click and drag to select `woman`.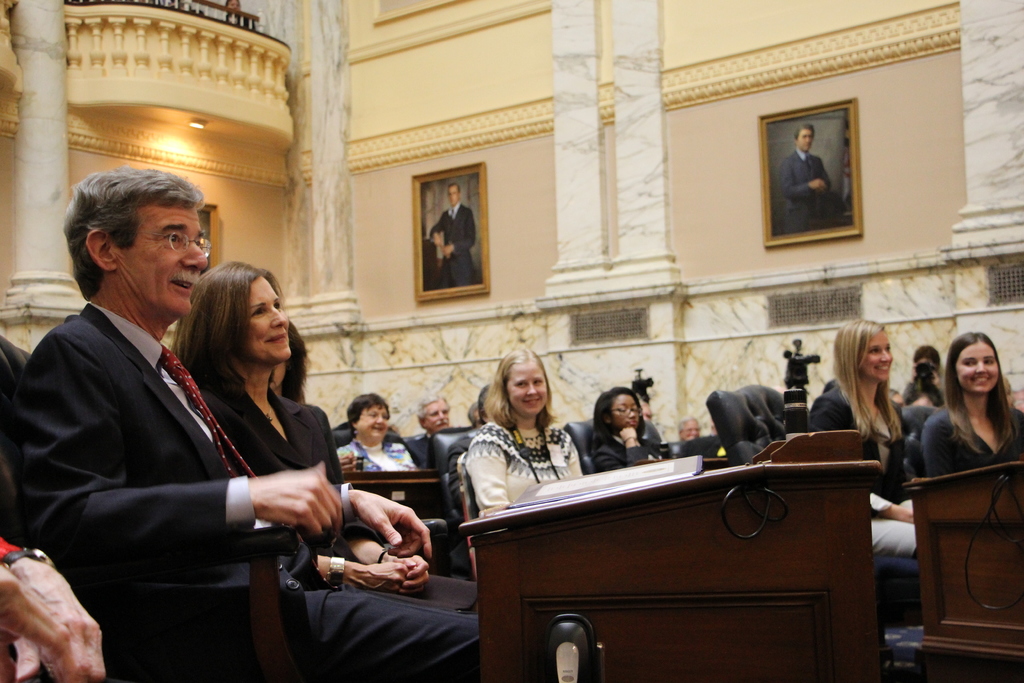
Selection: bbox=[922, 331, 1023, 475].
